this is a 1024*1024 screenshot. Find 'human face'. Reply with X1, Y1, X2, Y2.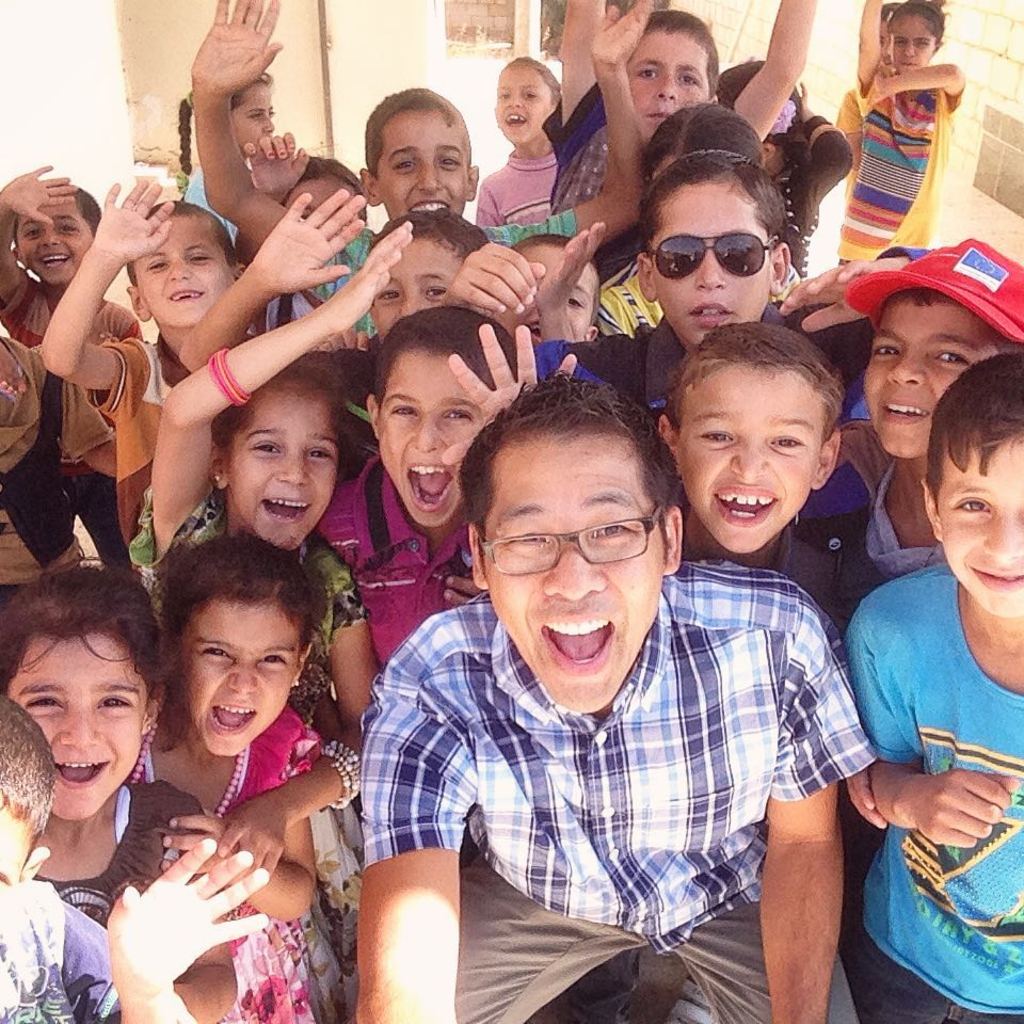
494, 245, 595, 343.
